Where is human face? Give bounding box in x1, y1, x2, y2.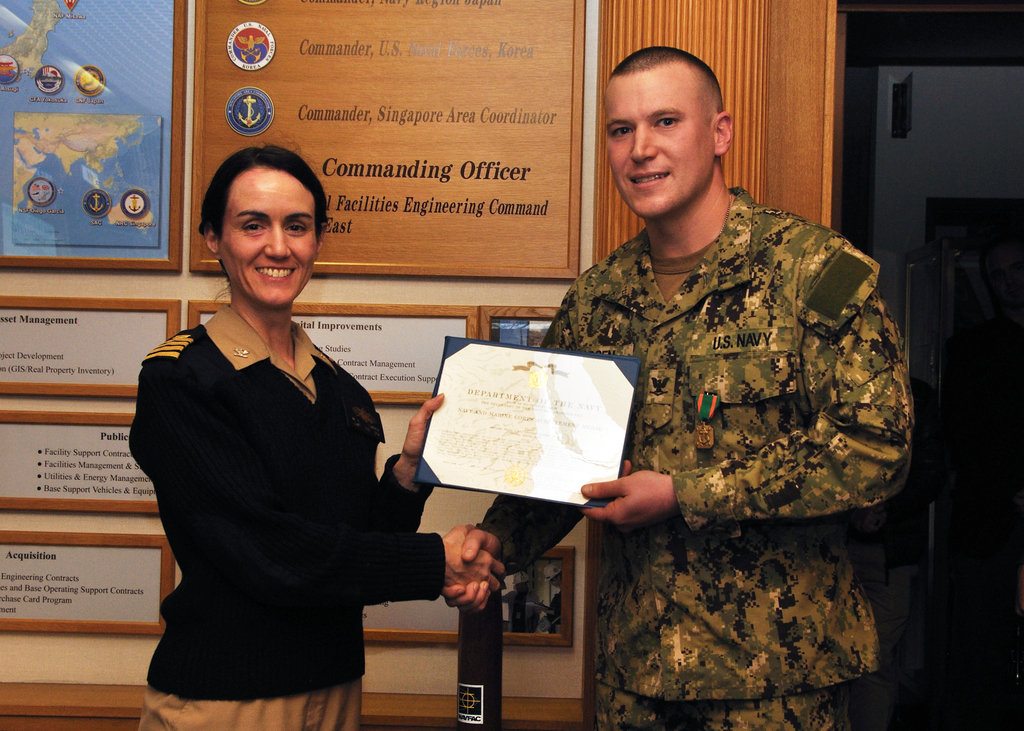
222, 169, 314, 305.
